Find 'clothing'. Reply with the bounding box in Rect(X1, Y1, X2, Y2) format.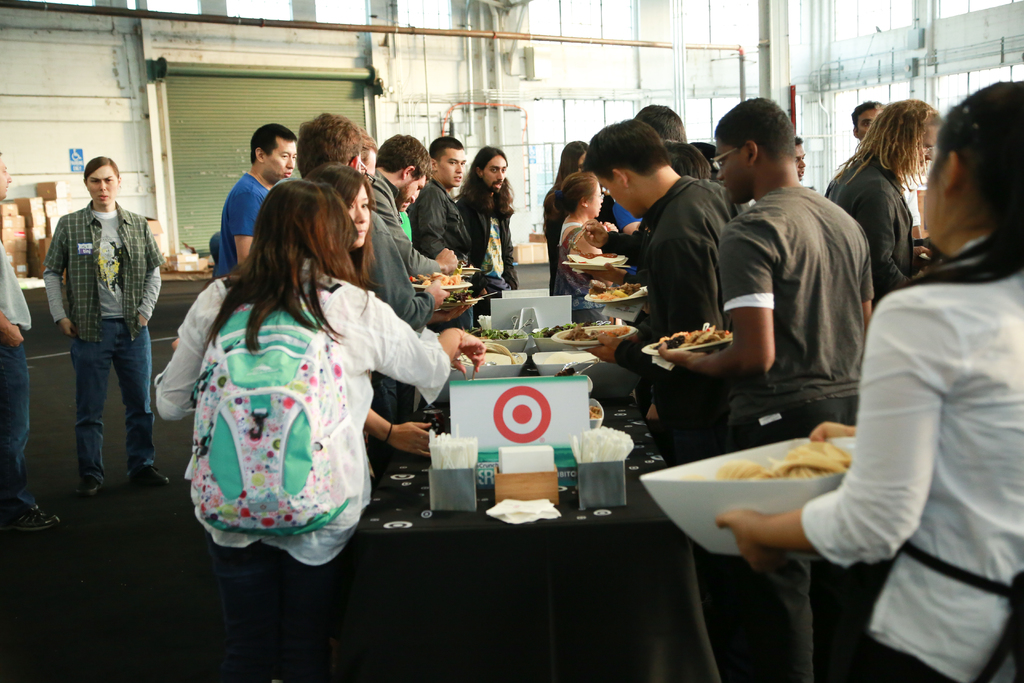
Rect(721, 185, 873, 682).
